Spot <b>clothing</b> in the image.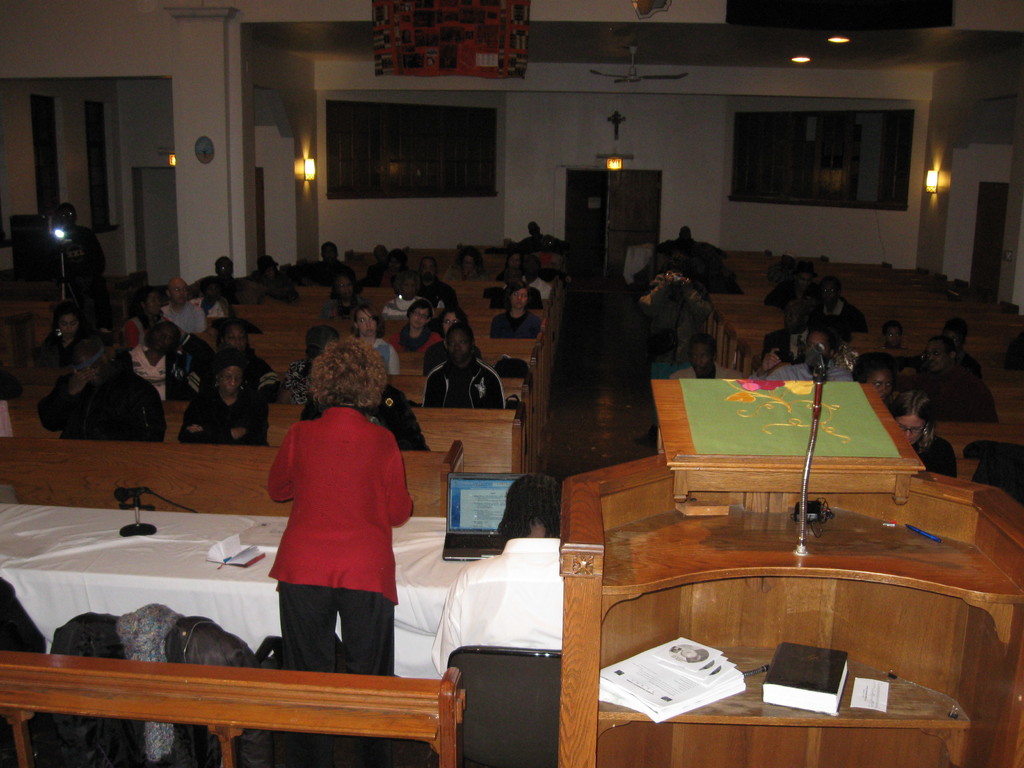
<b>clothing</b> found at left=493, top=310, right=542, bottom=344.
